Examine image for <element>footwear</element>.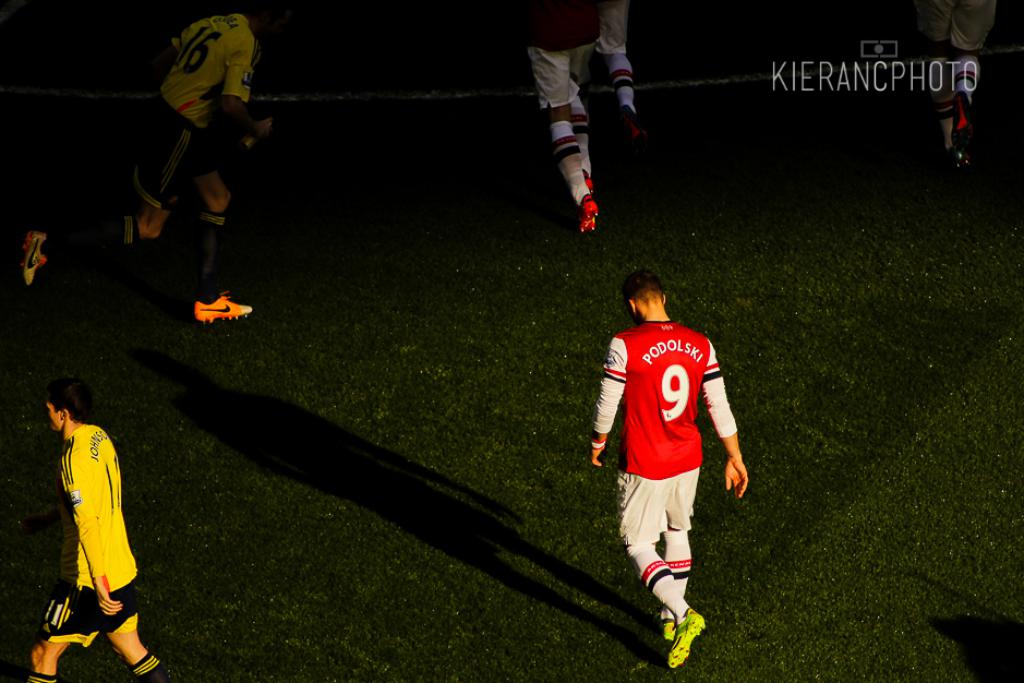
Examination result: 186,288,254,325.
